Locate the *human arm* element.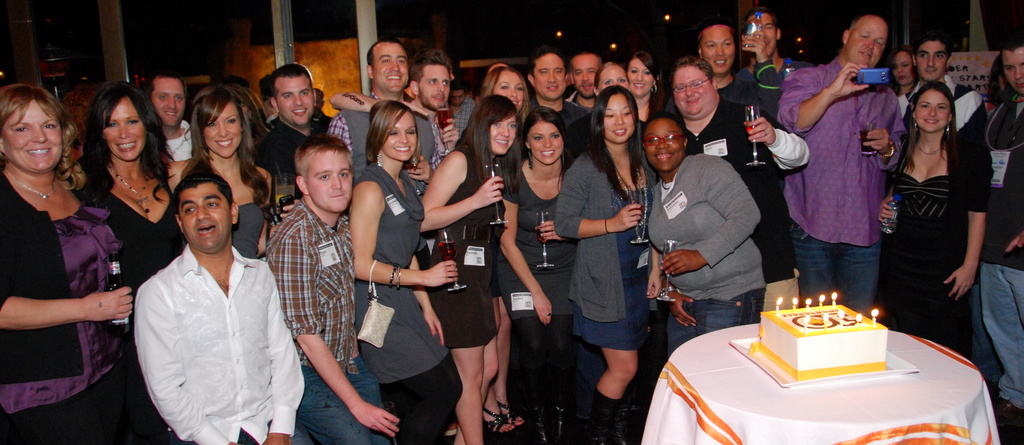
Element bbox: box=[273, 243, 400, 437].
